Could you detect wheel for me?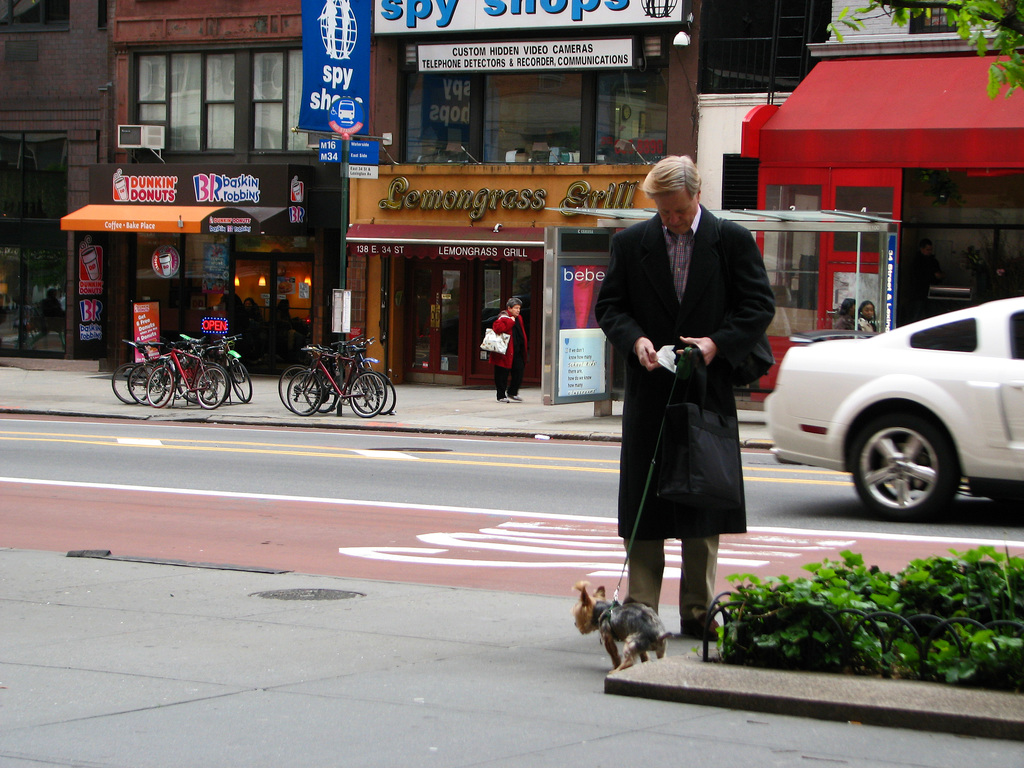
Detection result: {"x1": 845, "y1": 406, "x2": 975, "y2": 515}.
